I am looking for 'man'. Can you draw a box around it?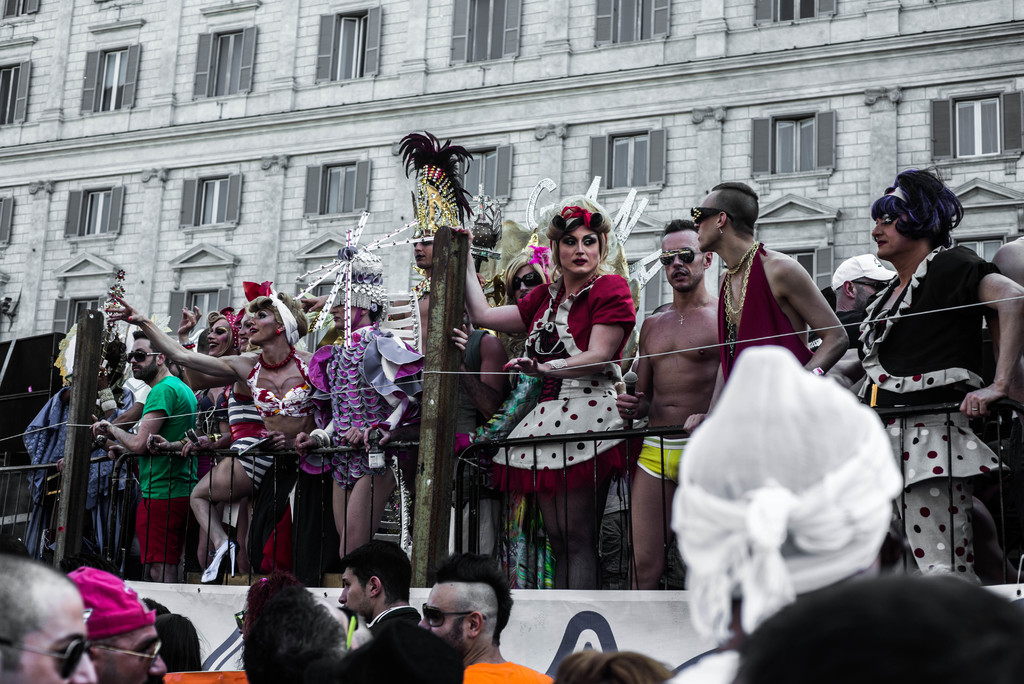
Sure, the bounding box is select_region(693, 178, 850, 431).
